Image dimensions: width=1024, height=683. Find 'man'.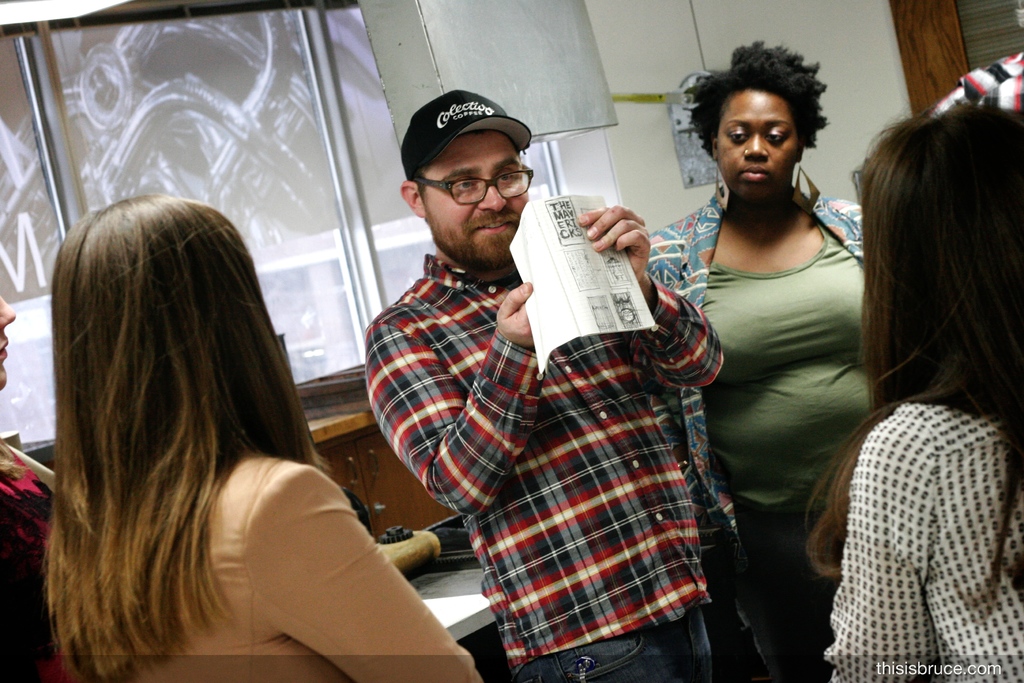
region(342, 81, 751, 654).
